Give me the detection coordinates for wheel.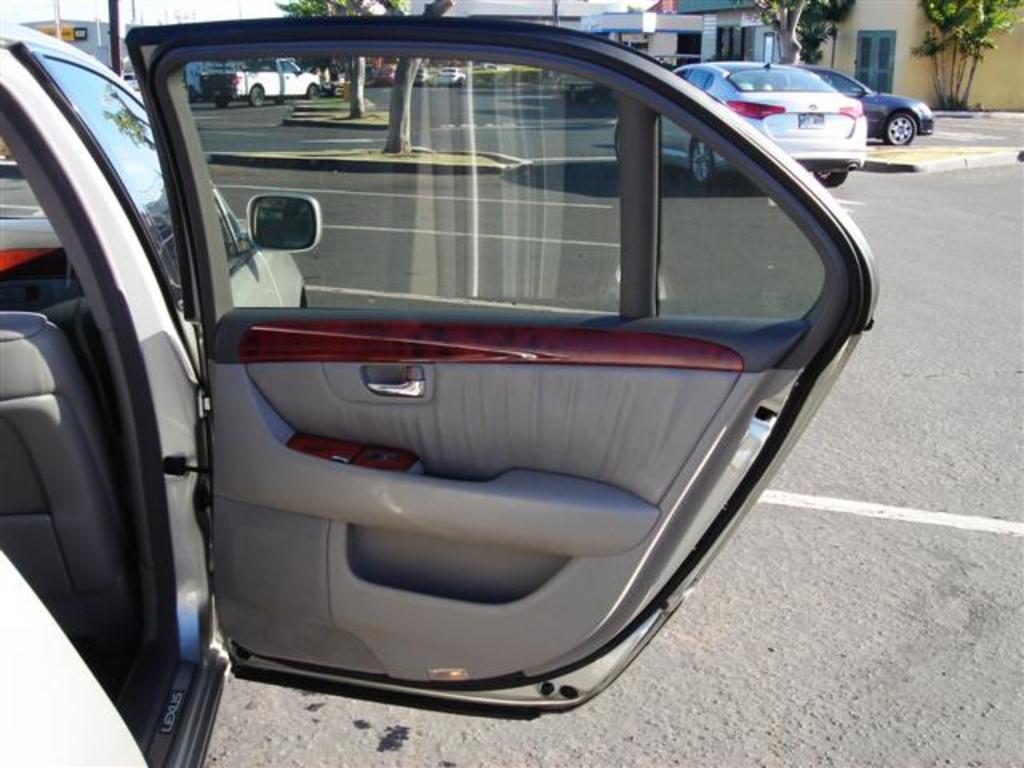
select_region(685, 136, 722, 187).
